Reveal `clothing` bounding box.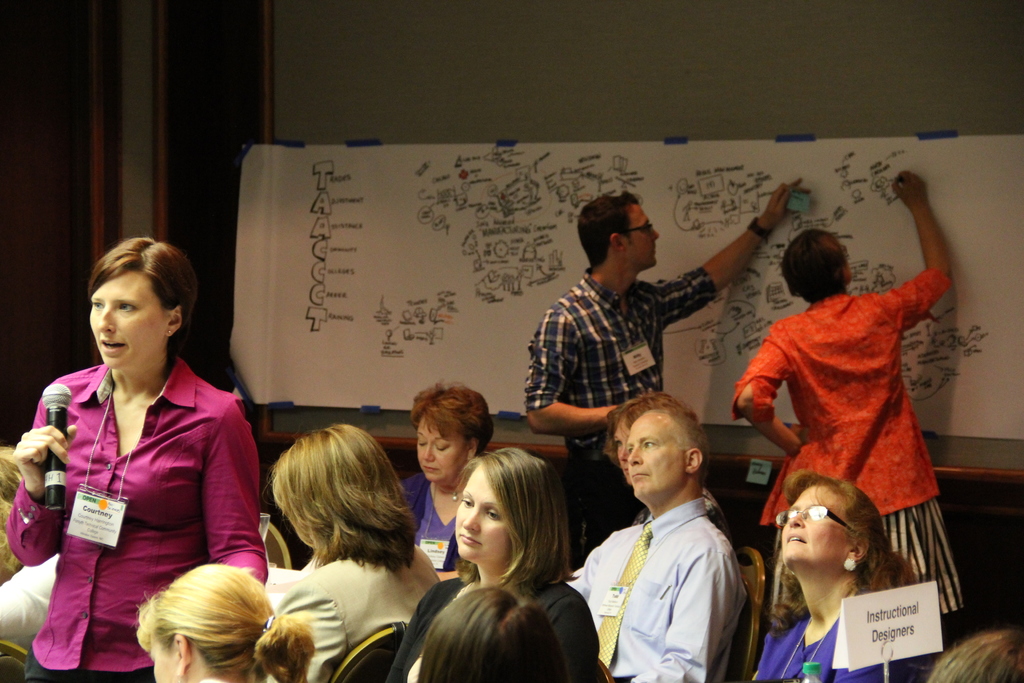
Revealed: select_region(751, 585, 908, 682).
